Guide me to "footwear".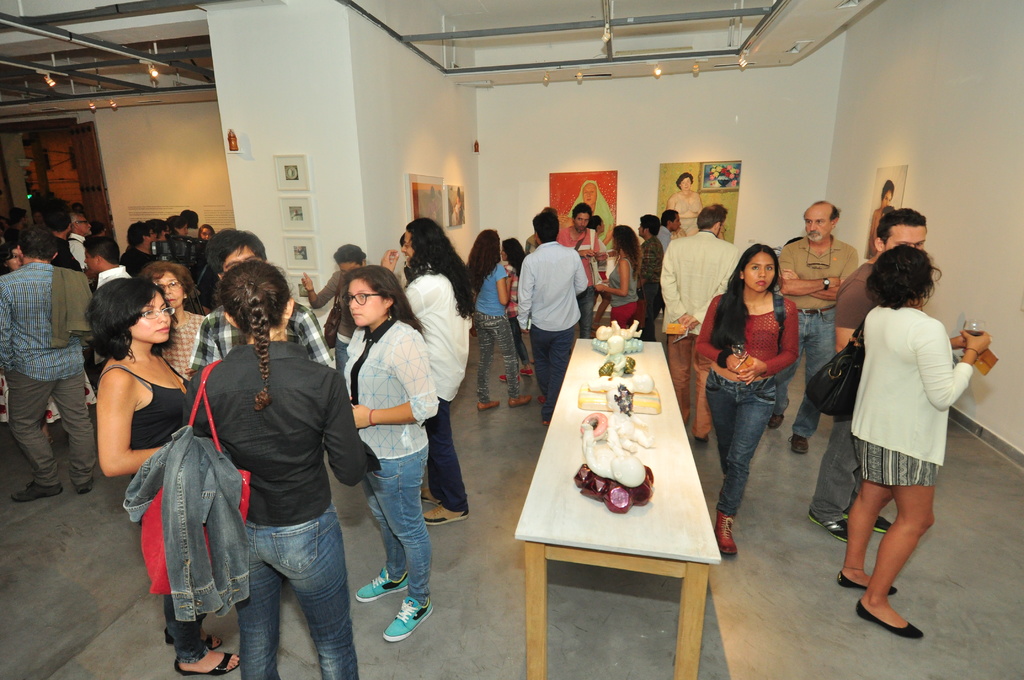
Guidance: bbox=[764, 414, 785, 432].
